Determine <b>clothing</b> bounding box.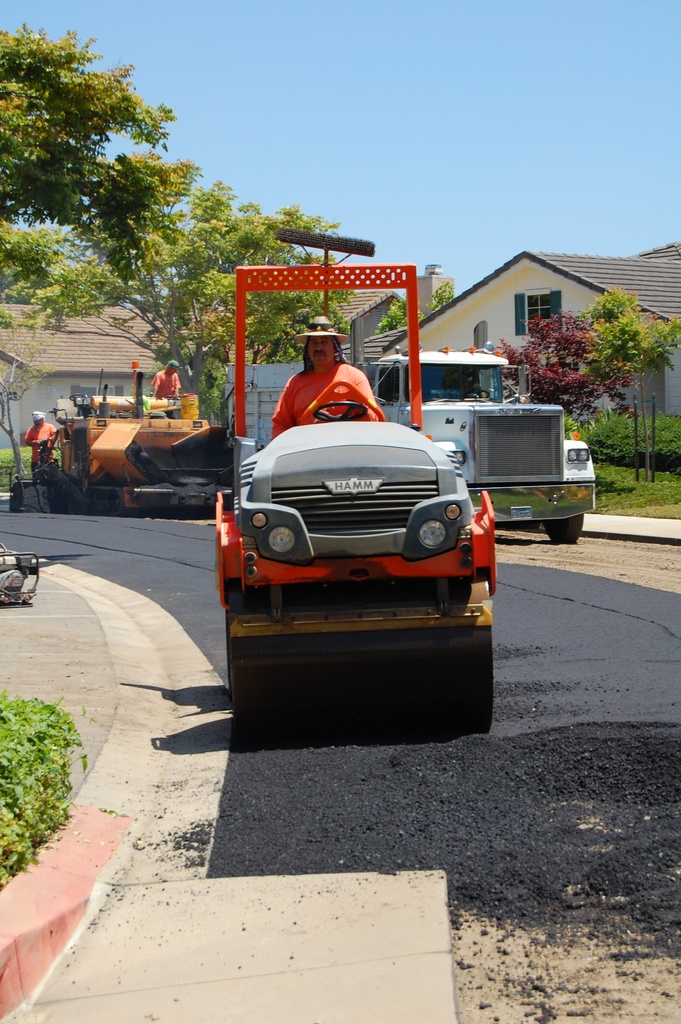
Determined: 272,361,385,439.
